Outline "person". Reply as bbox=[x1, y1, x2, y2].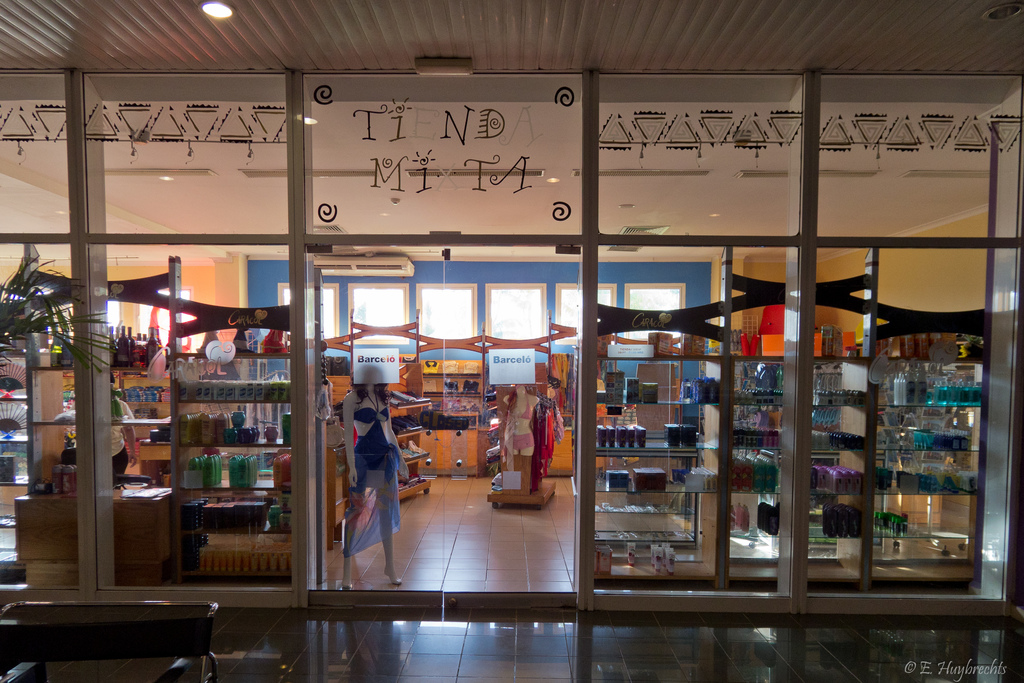
bbox=[339, 364, 404, 588].
